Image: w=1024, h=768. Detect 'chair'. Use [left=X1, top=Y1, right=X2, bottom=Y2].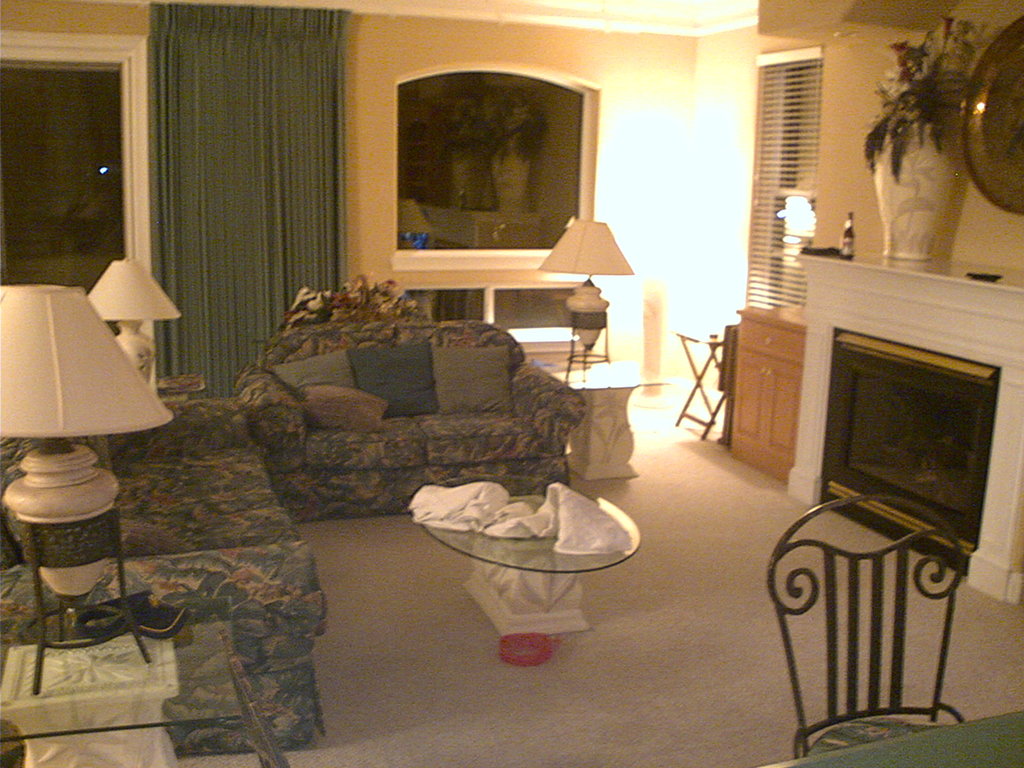
[left=771, top=496, right=960, bottom=754].
